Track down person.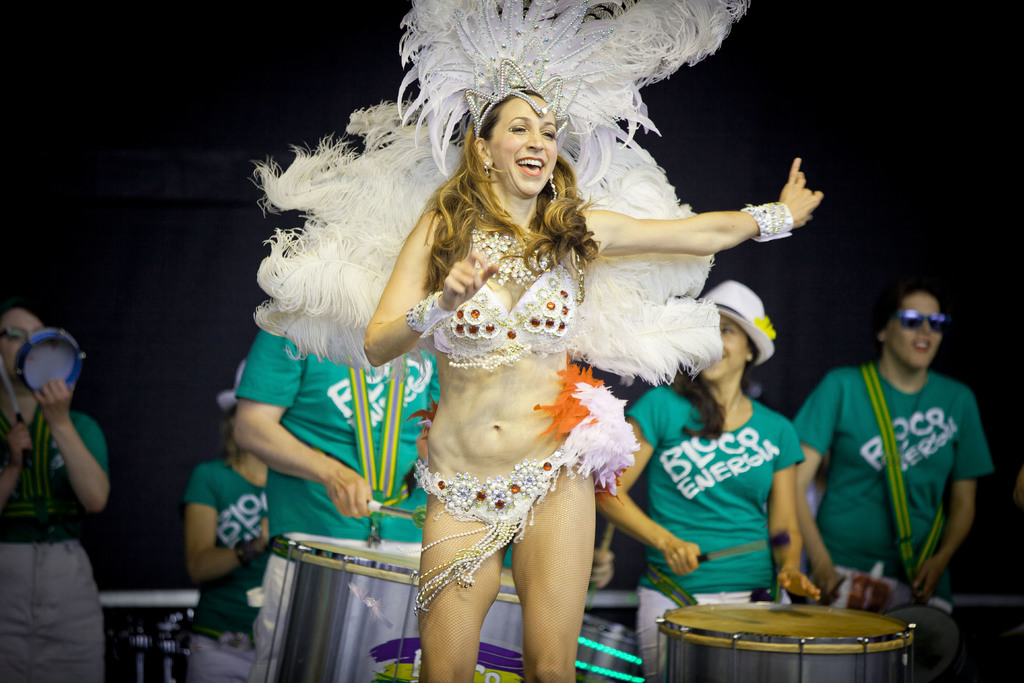
Tracked to crop(362, 84, 823, 682).
